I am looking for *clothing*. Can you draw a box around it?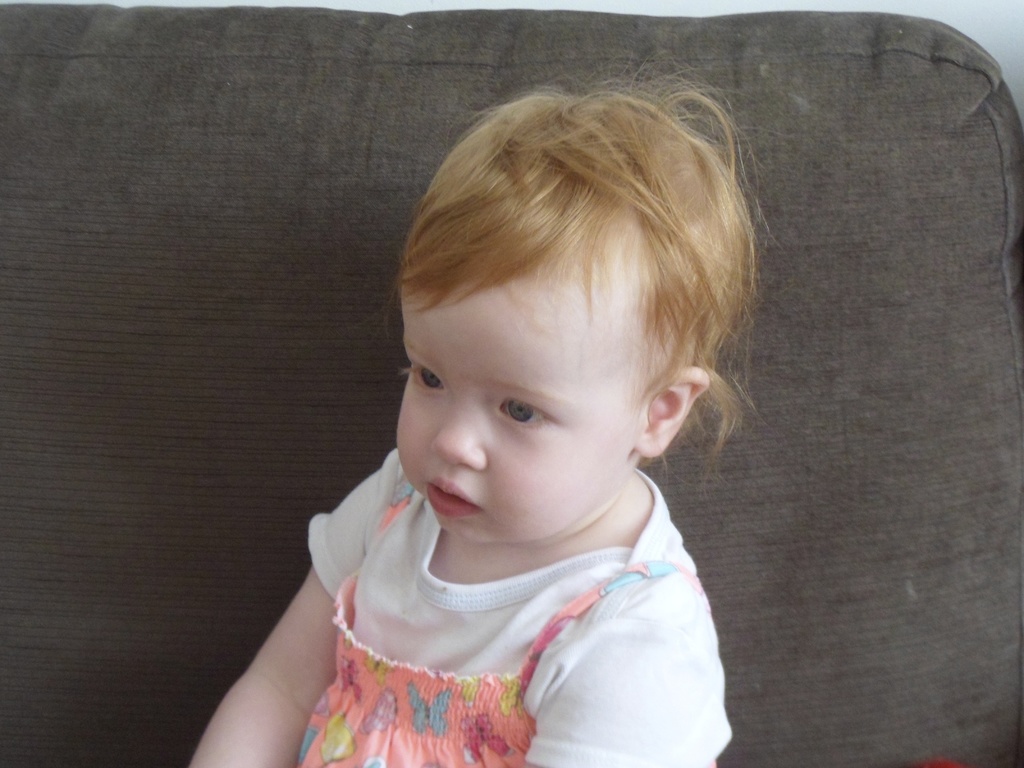
Sure, the bounding box is x1=238 y1=440 x2=765 y2=767.
